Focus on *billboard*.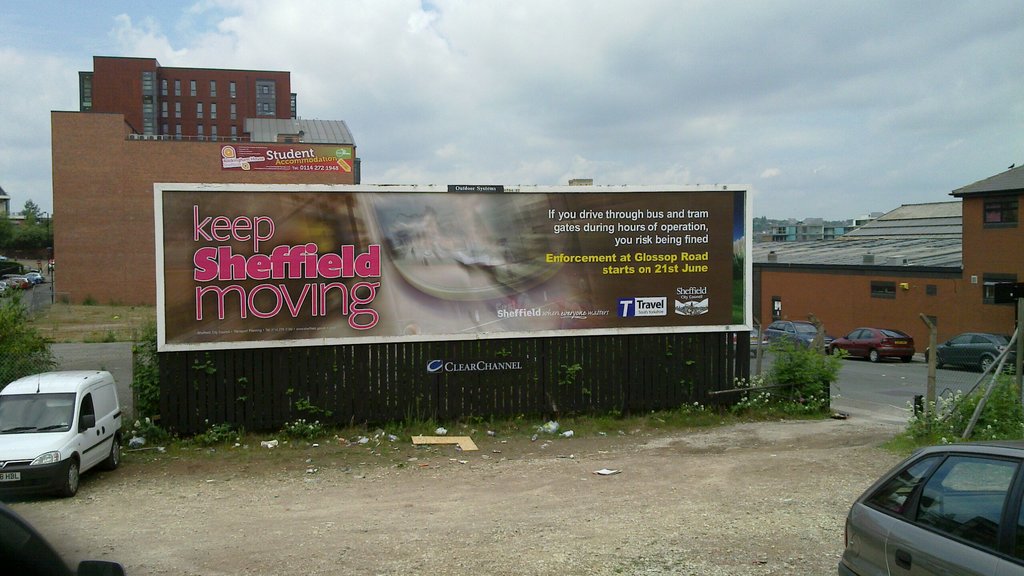
Focused at locate(159, 193, 756, 351).
